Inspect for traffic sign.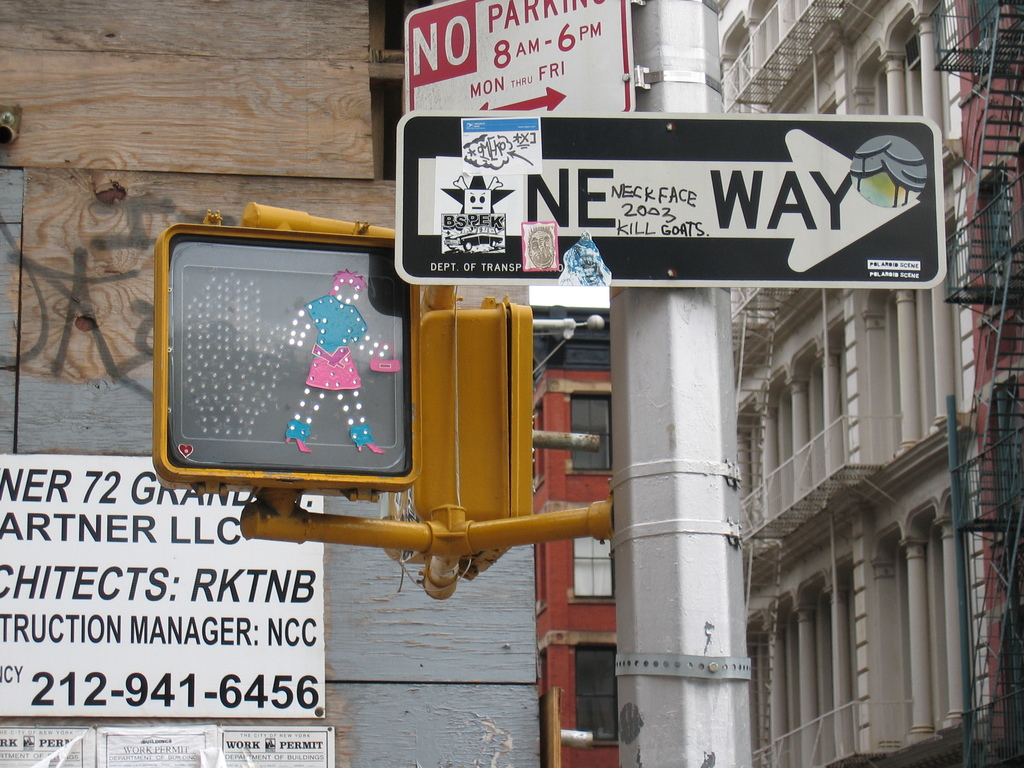
Inspection: crop(389, 111, 948, 294).
